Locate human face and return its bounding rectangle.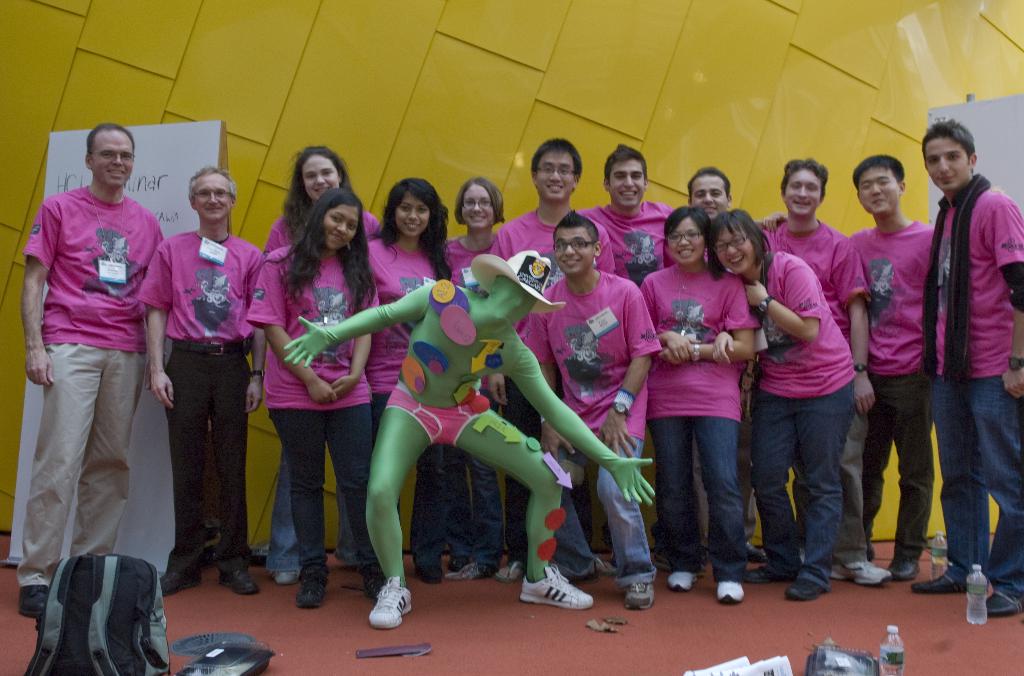
<region>324, 201, 358, 257</region>.
